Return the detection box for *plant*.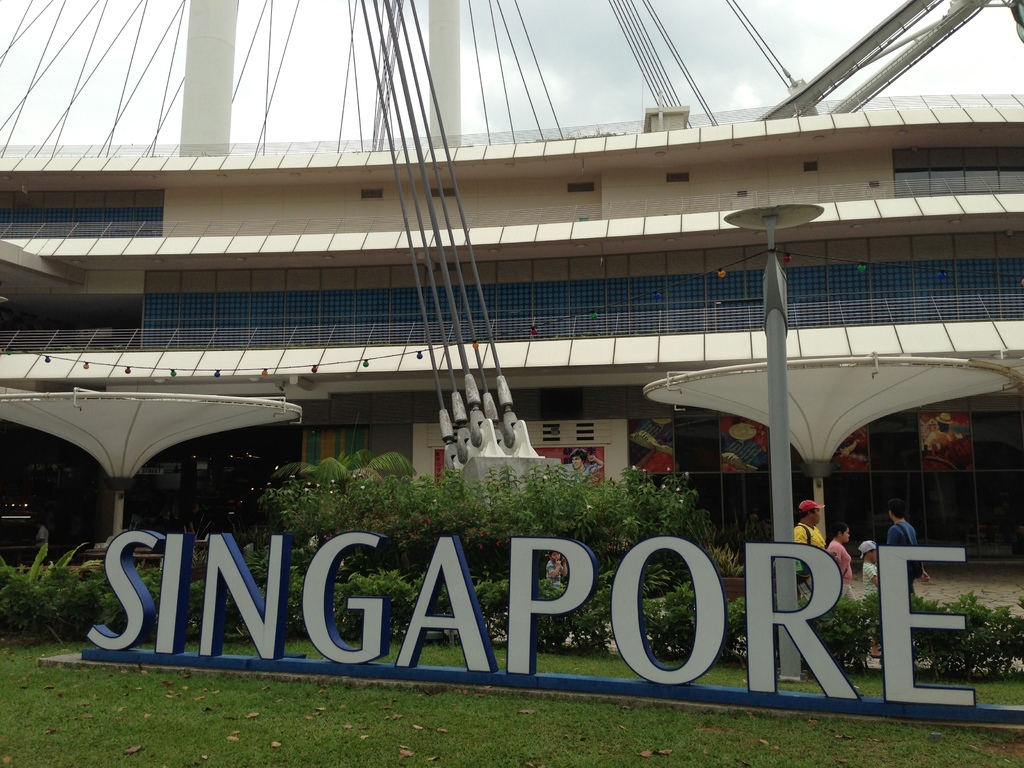
[428,577,468,622].
